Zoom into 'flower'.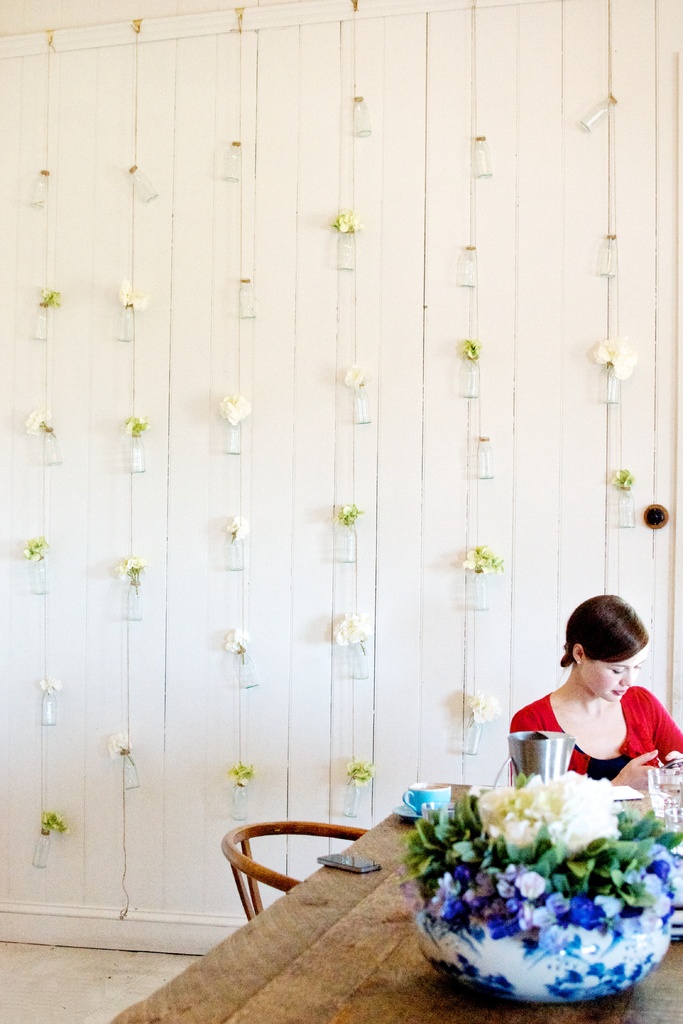
Zoom target: crop(588, 337, 630, 374).
